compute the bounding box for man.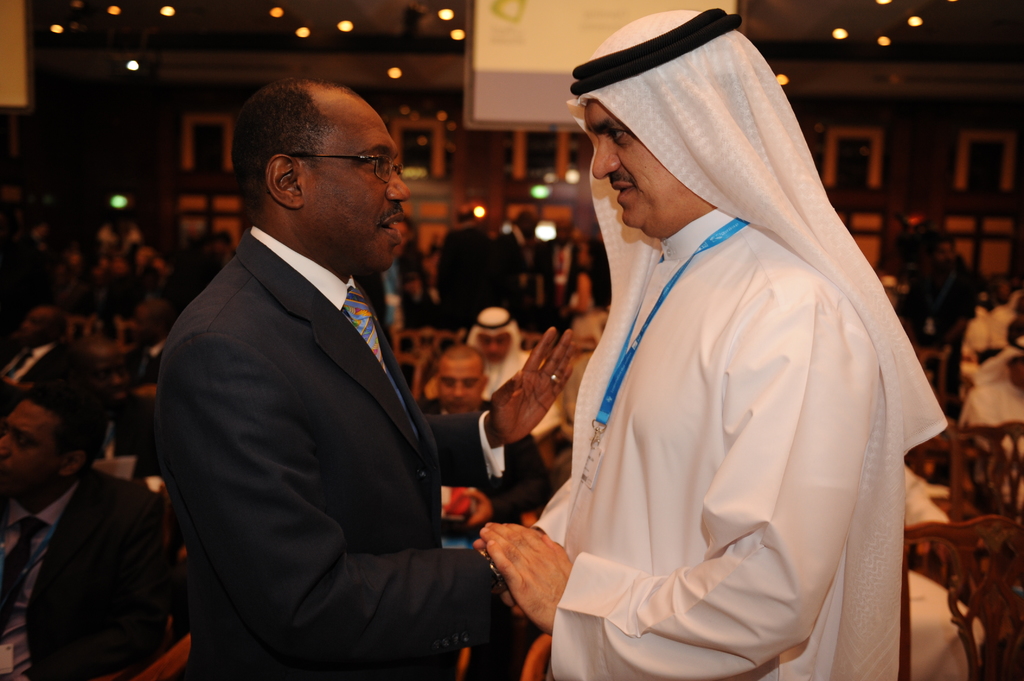
x1=437 y1=206 x2=491 y2=327.
